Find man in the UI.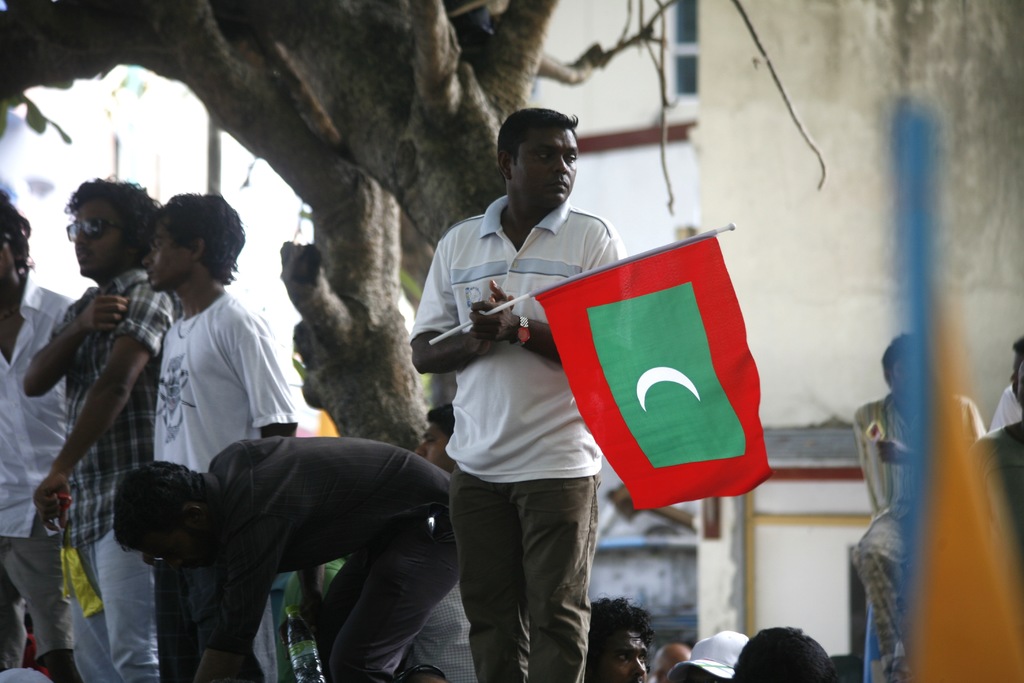
UI element at box(108, 433, 463, 682).
